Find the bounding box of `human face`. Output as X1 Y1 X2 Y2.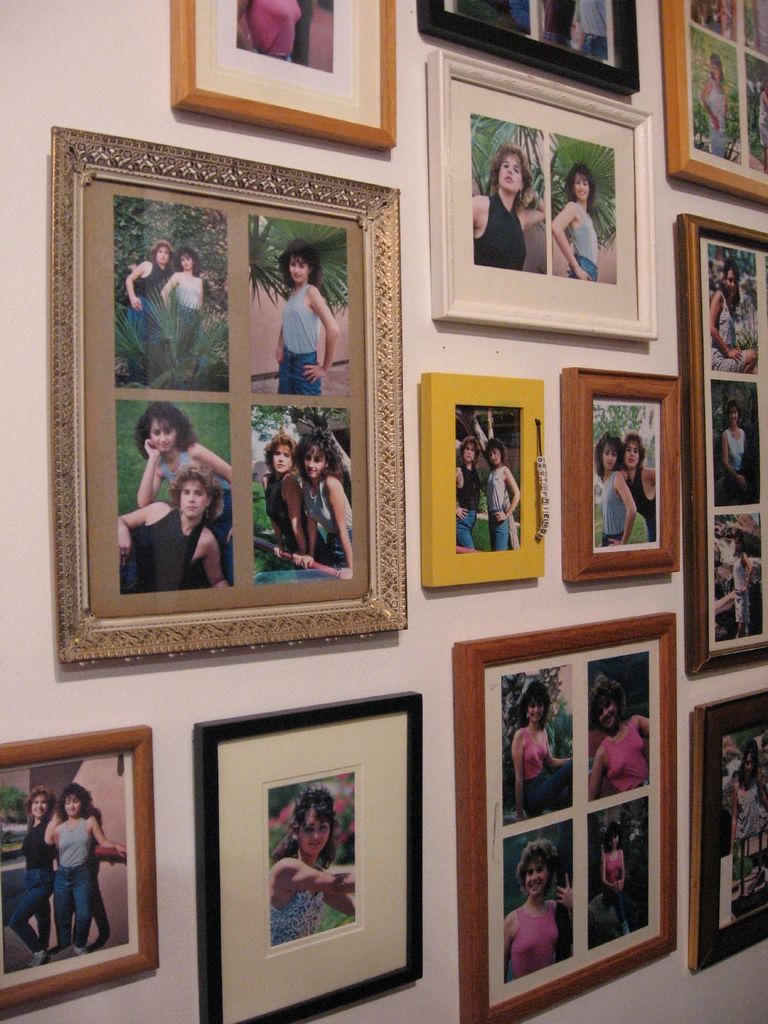
67 793 86 819.
